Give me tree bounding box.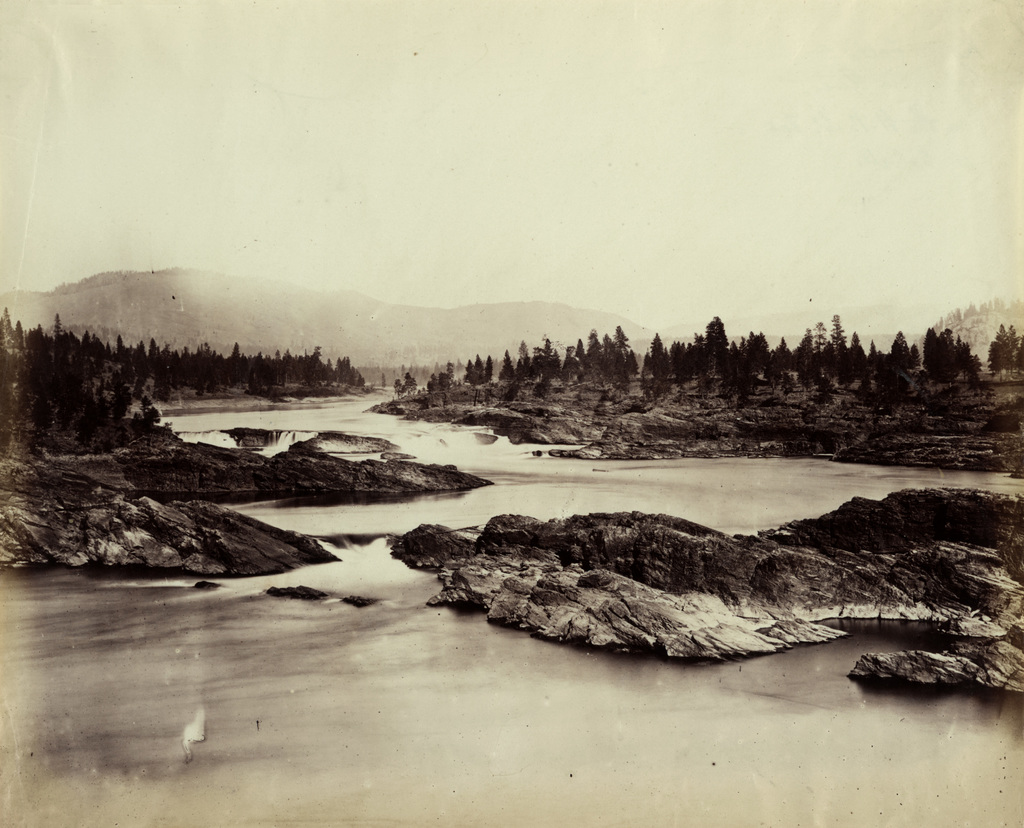
left=575, top=343, right=590, bottom=380.
